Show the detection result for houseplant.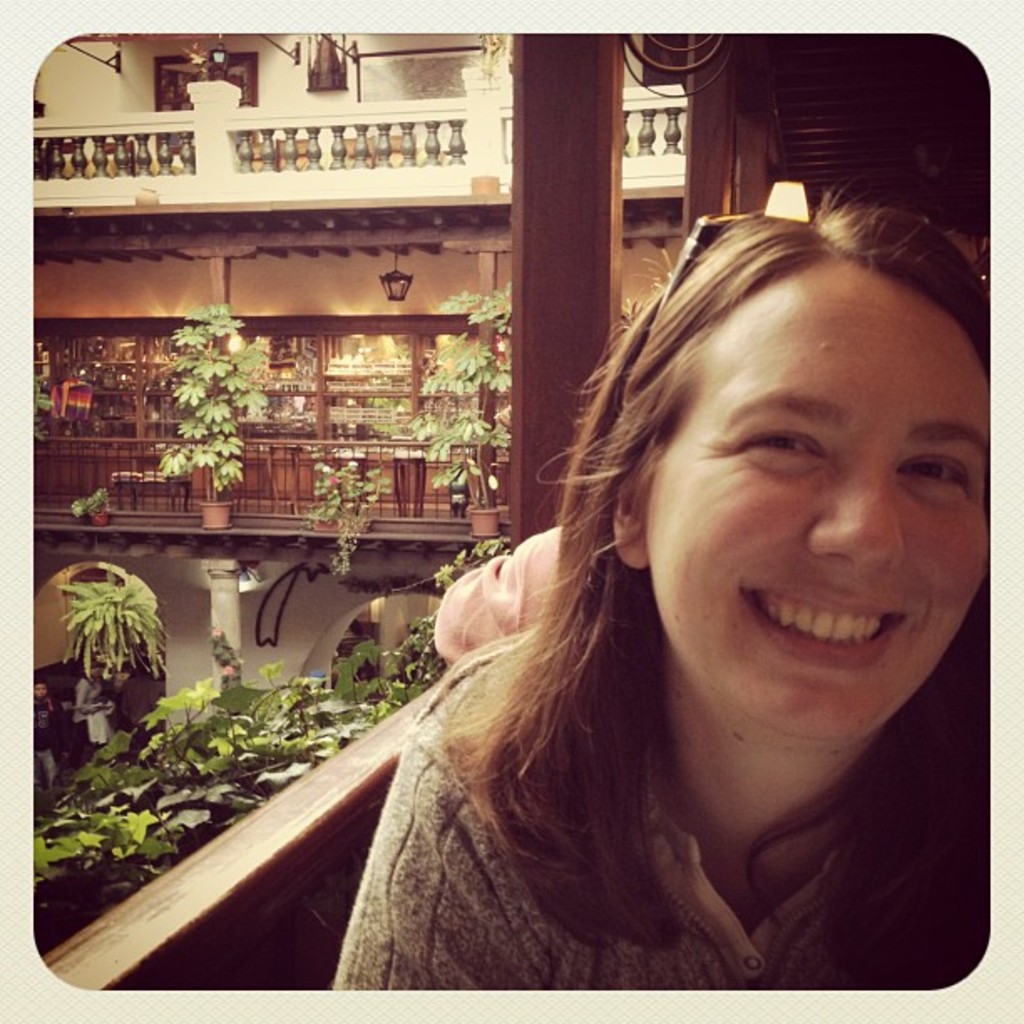
<box>400,288,519,530</box>.
